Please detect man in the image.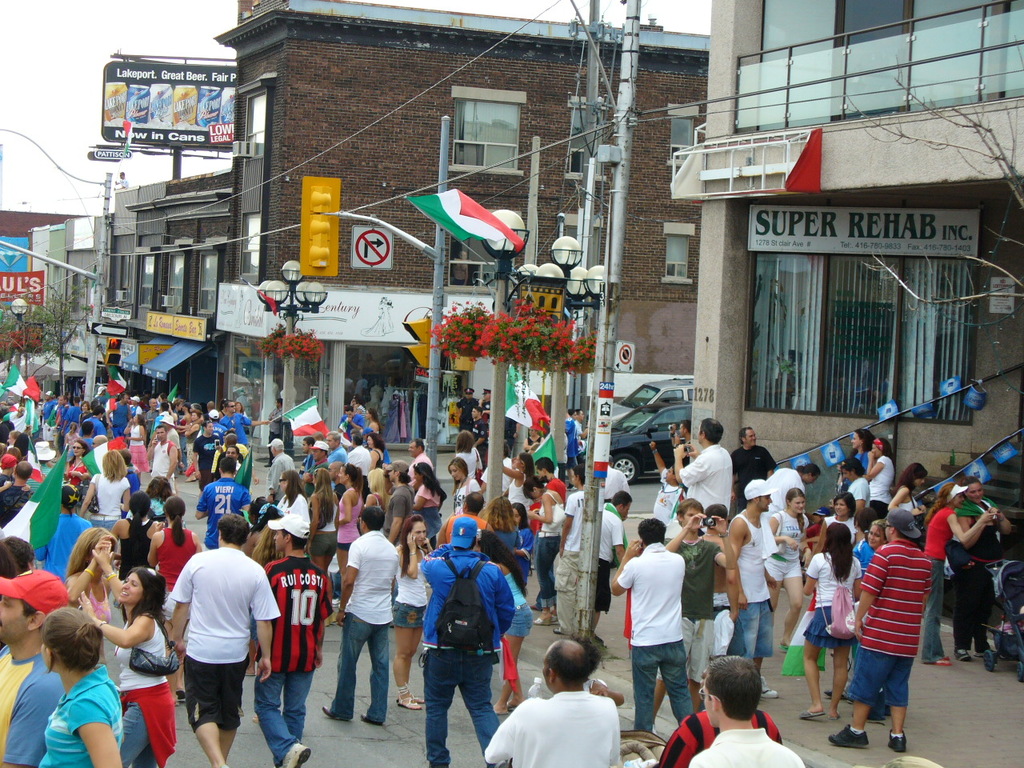
76 402 109 443.
